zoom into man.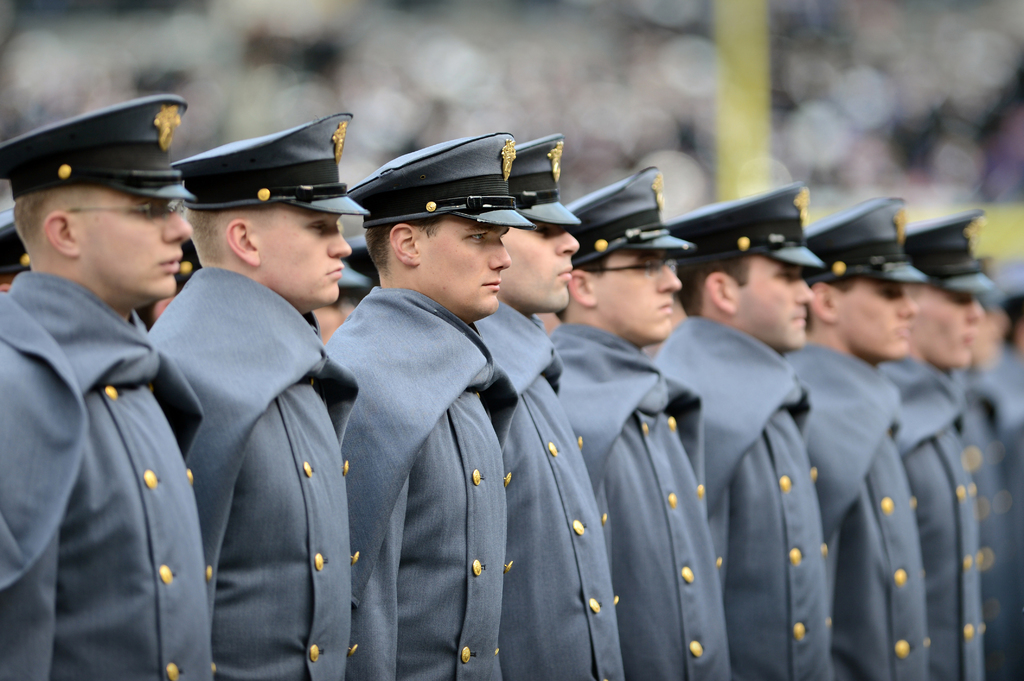
Zoom target: rect(816, 193, 940, 680).
